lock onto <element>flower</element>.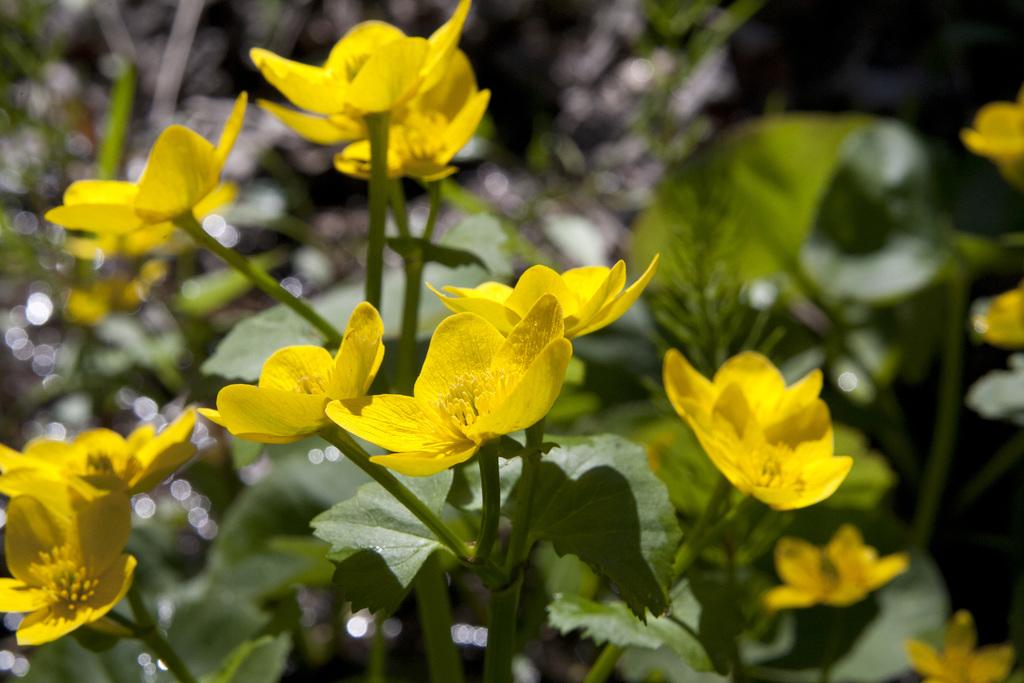
Locked: 0 482 136 646.
